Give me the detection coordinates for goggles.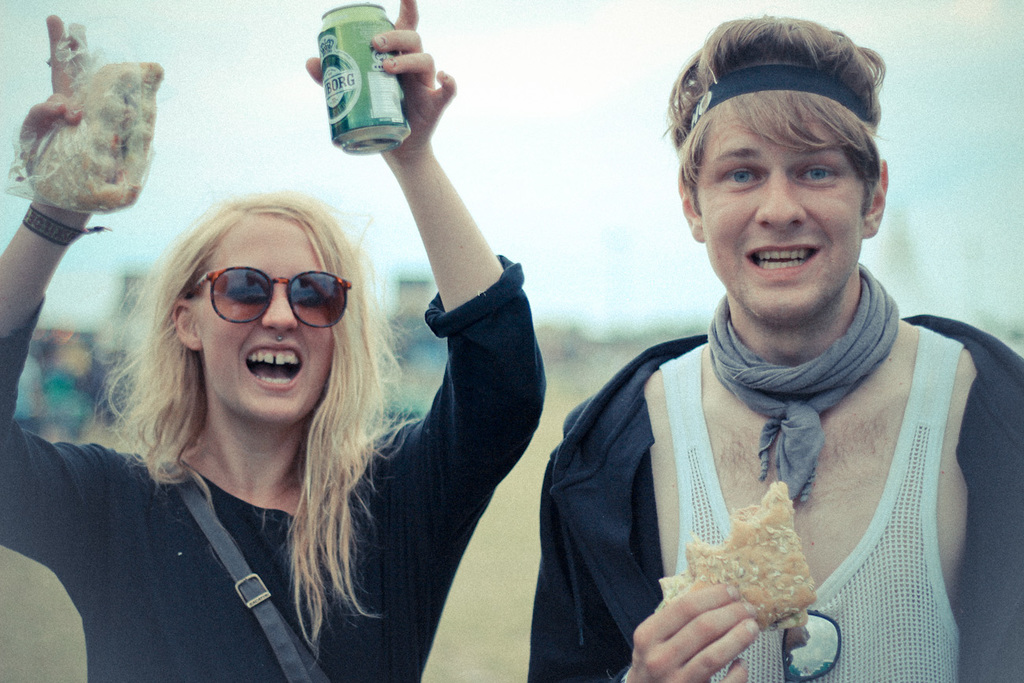
[x1=187, y1=262, x2=347, y2=327].
